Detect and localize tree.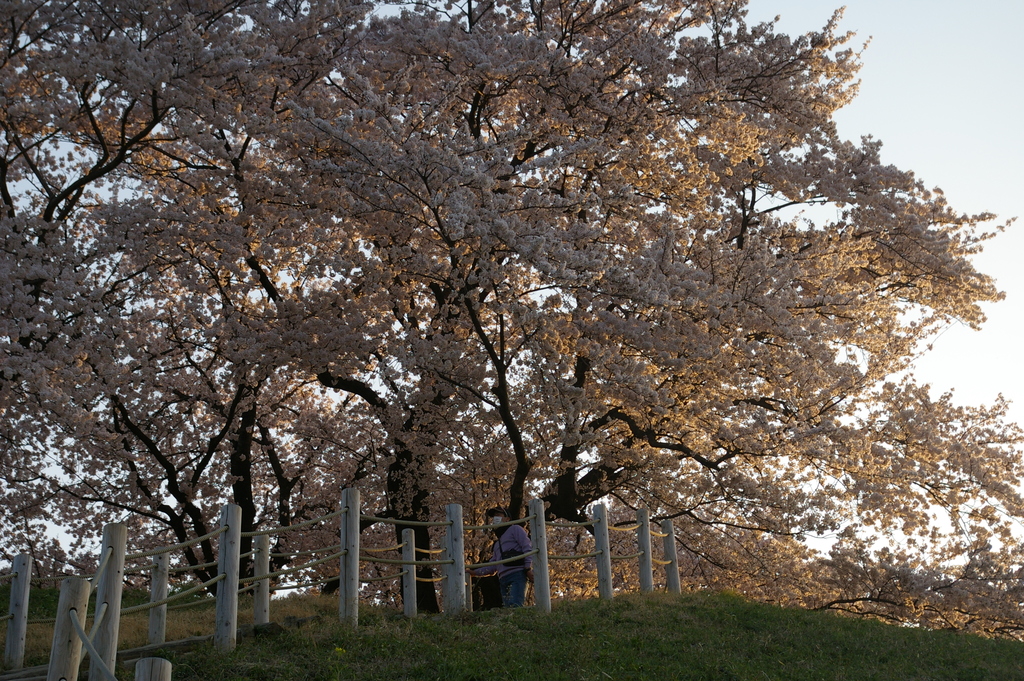
Localized at pyautogui.locateOnScreen(362, 0, 1018, 589).
